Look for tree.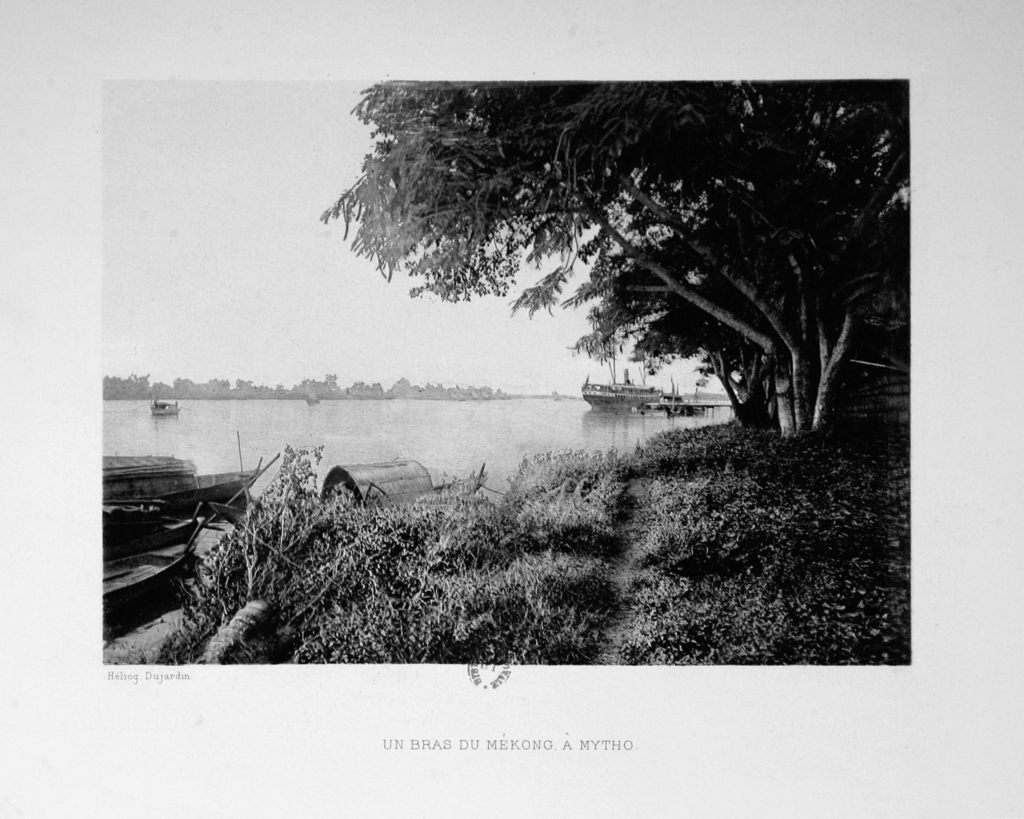
Found: Rect(318, 69, 908, 447).
